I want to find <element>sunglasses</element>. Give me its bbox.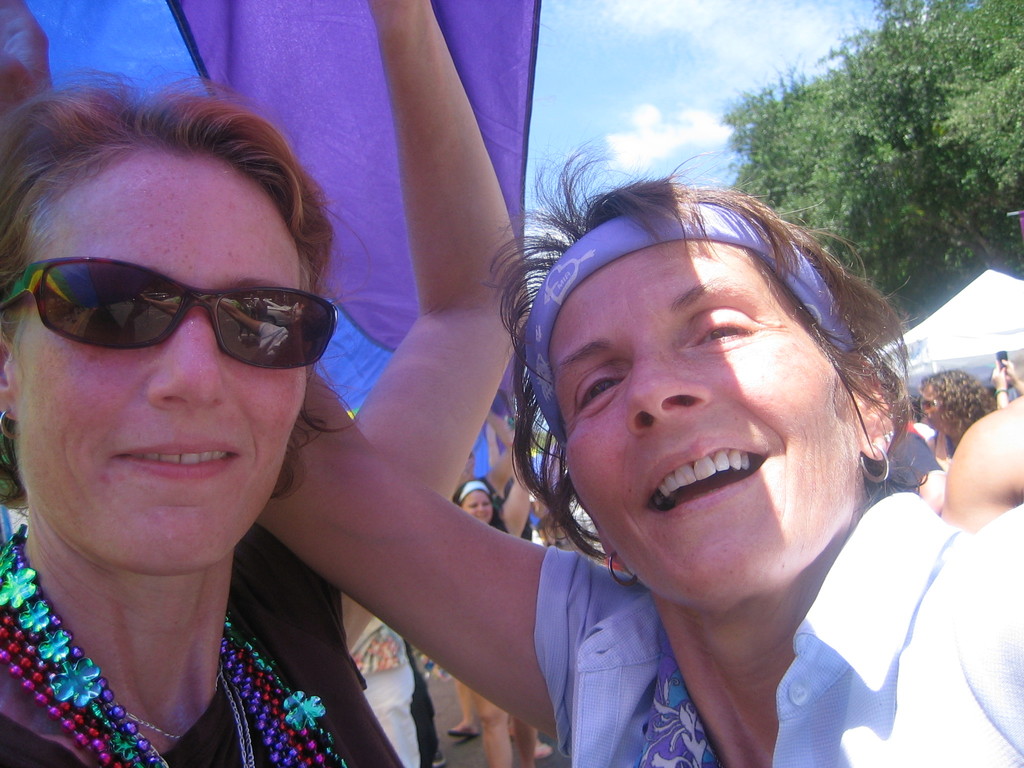
0 257 339 372.
